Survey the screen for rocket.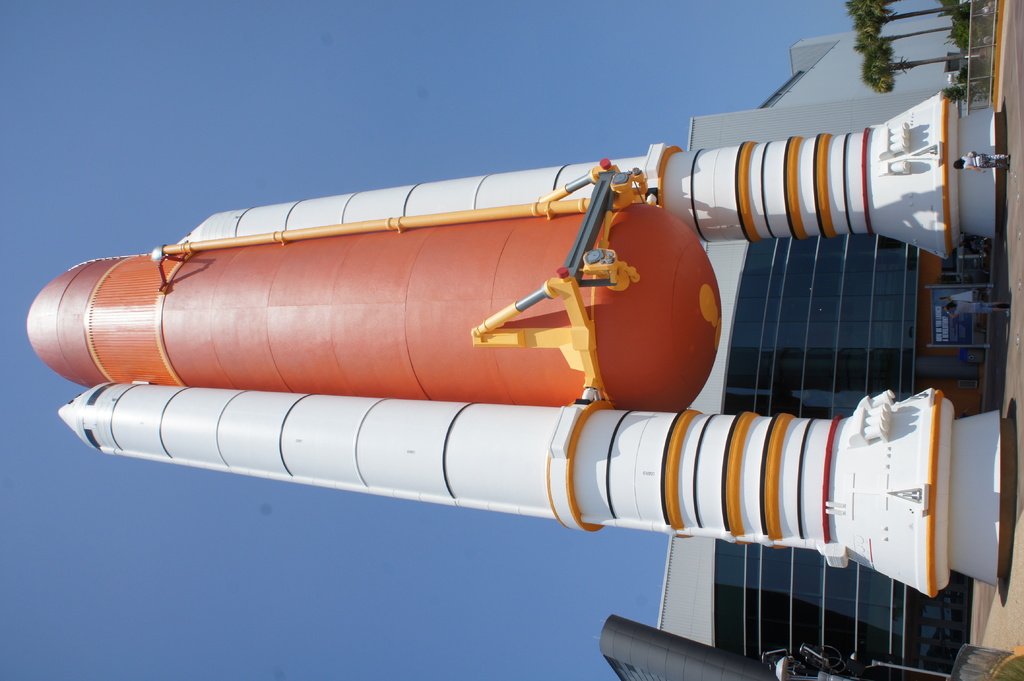
Survey found: box(22, 88, 1002, 593).
